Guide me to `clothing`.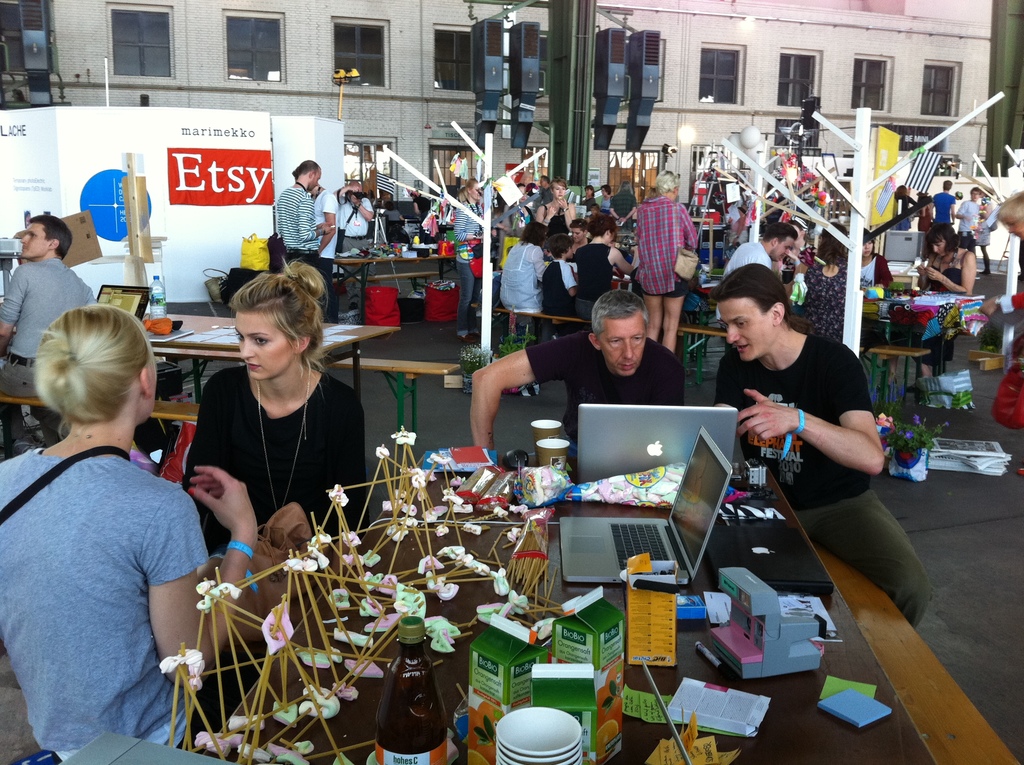
Guidance: box(630, 200, 695, 294).
